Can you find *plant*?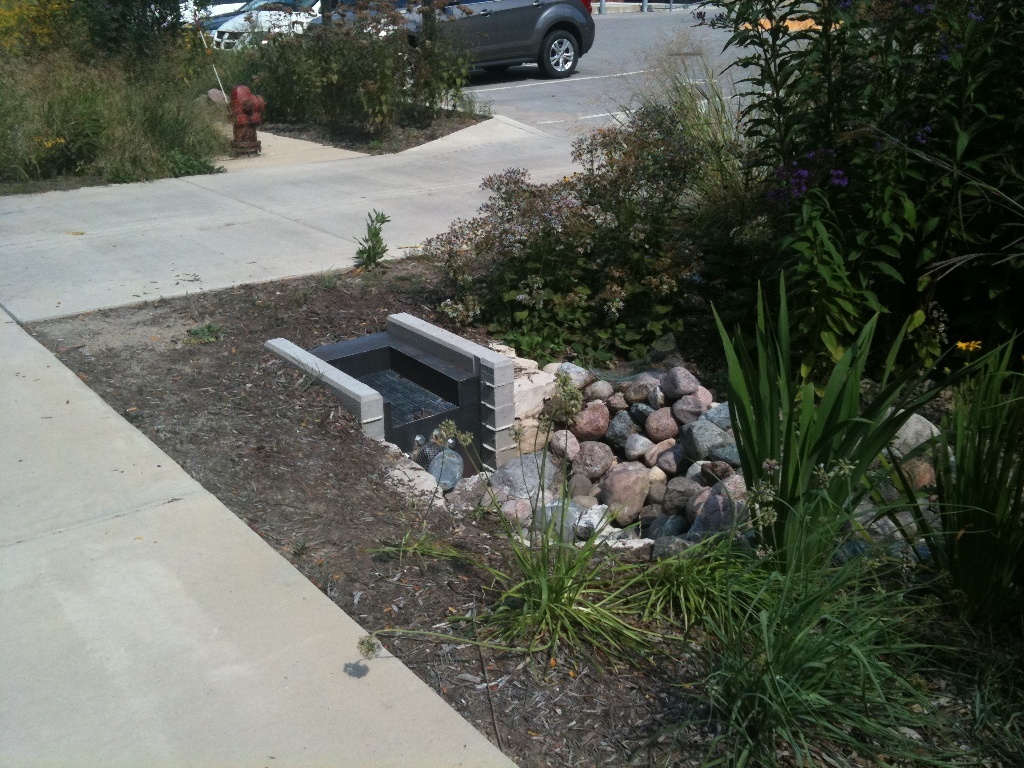
Yes, bounding box: 707 266 995 576.
